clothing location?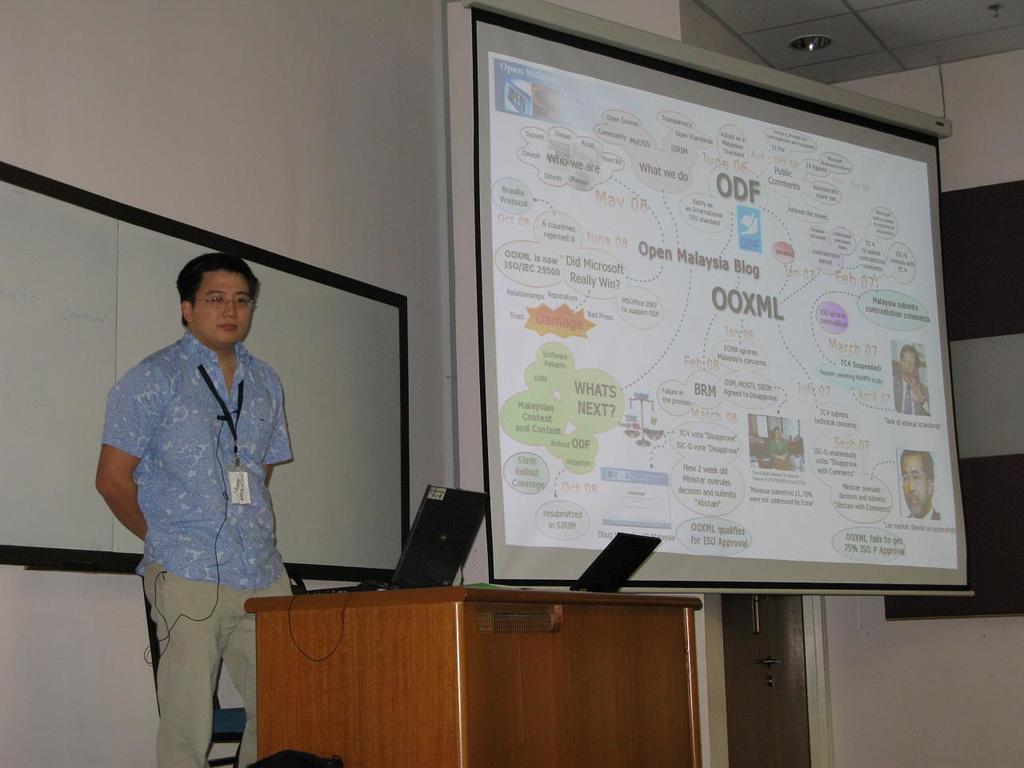
pyautogui.locateOnScreen(902, 504, 938, 528)
